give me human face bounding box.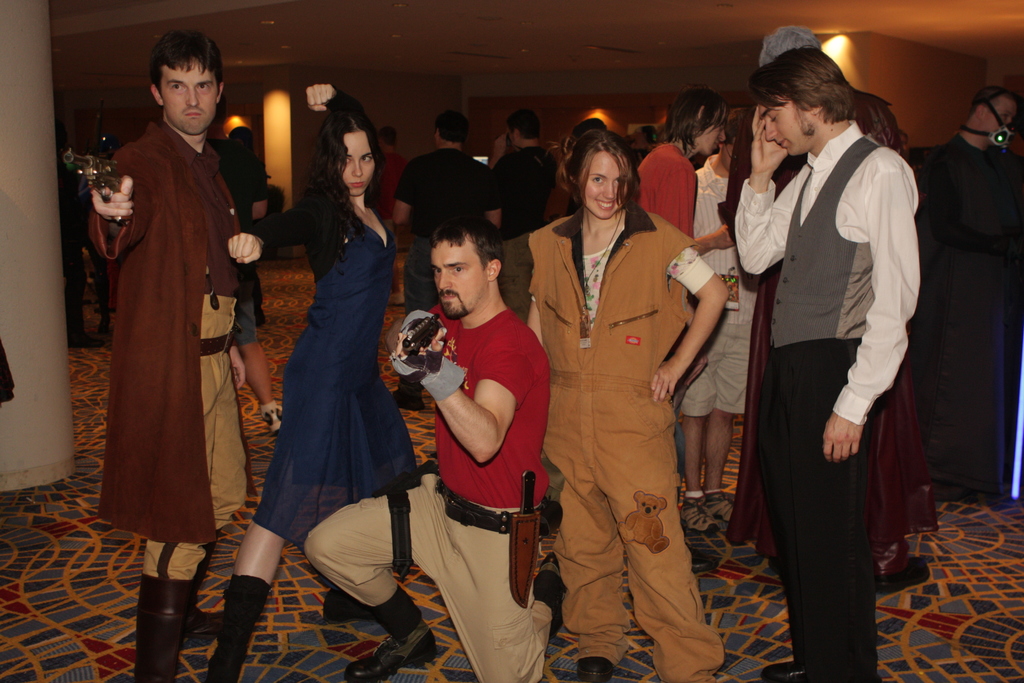
[340,128,378,197].
